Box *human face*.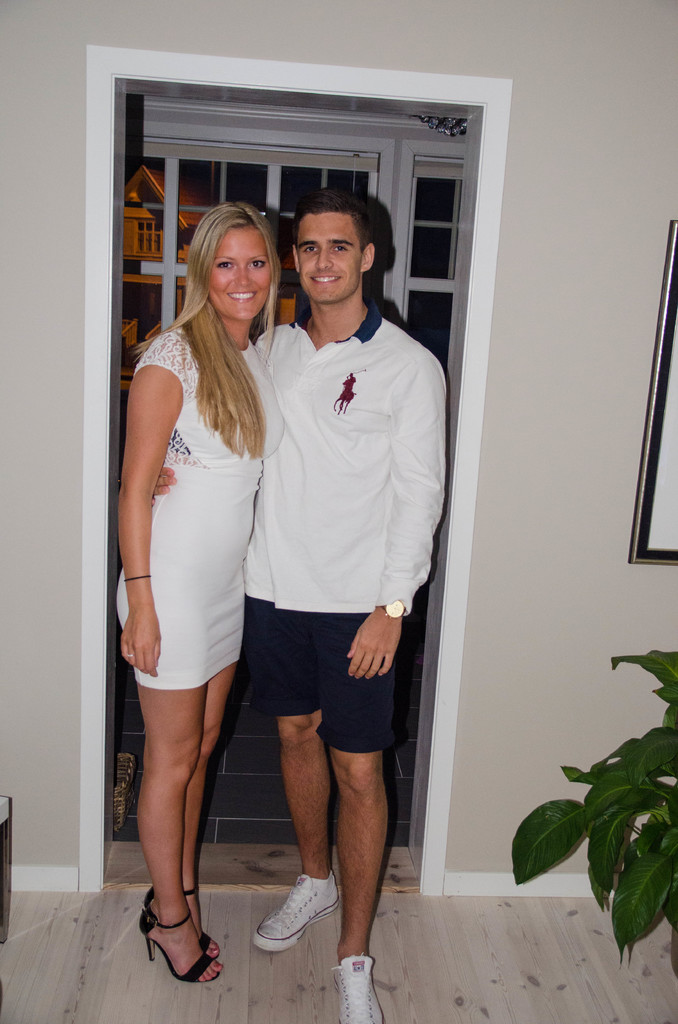
(204, 221, 271, 323).
